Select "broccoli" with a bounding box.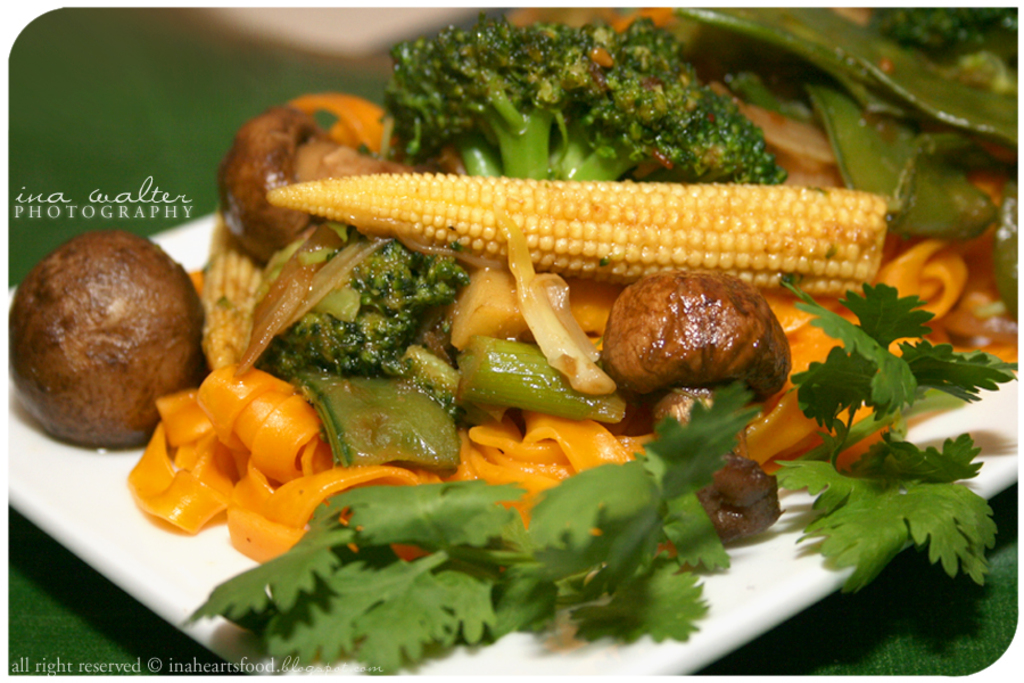
[386, 11, 790, 186].
